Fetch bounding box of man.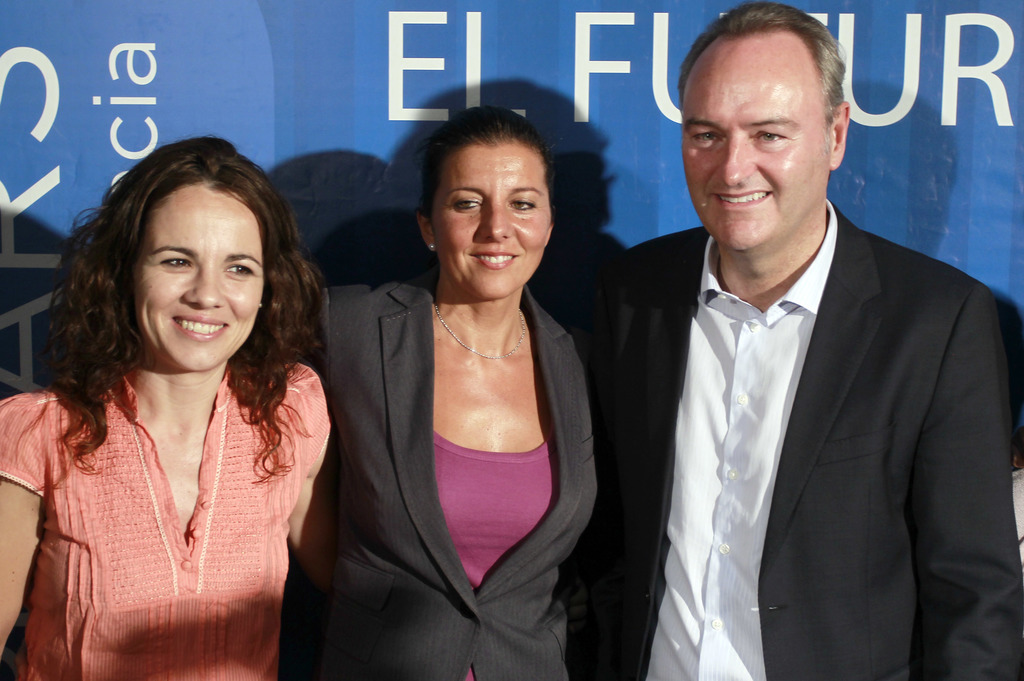
Bbox: x1=636, y1=22, x2=999, y2=679.
